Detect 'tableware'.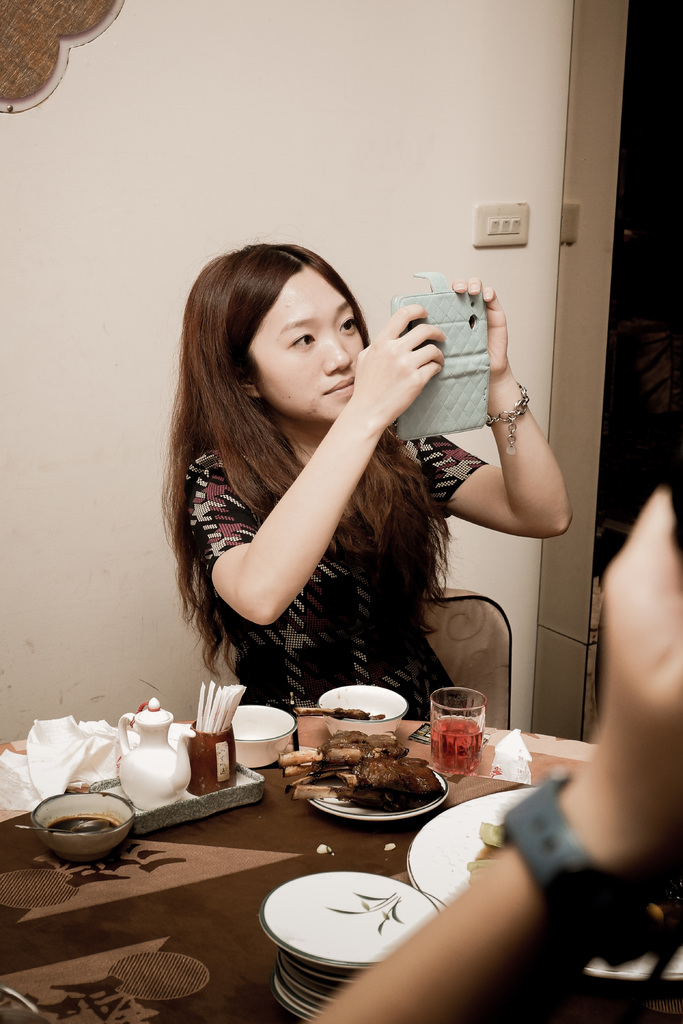
Detected at <region>315, 679, 407, 746</region>.
